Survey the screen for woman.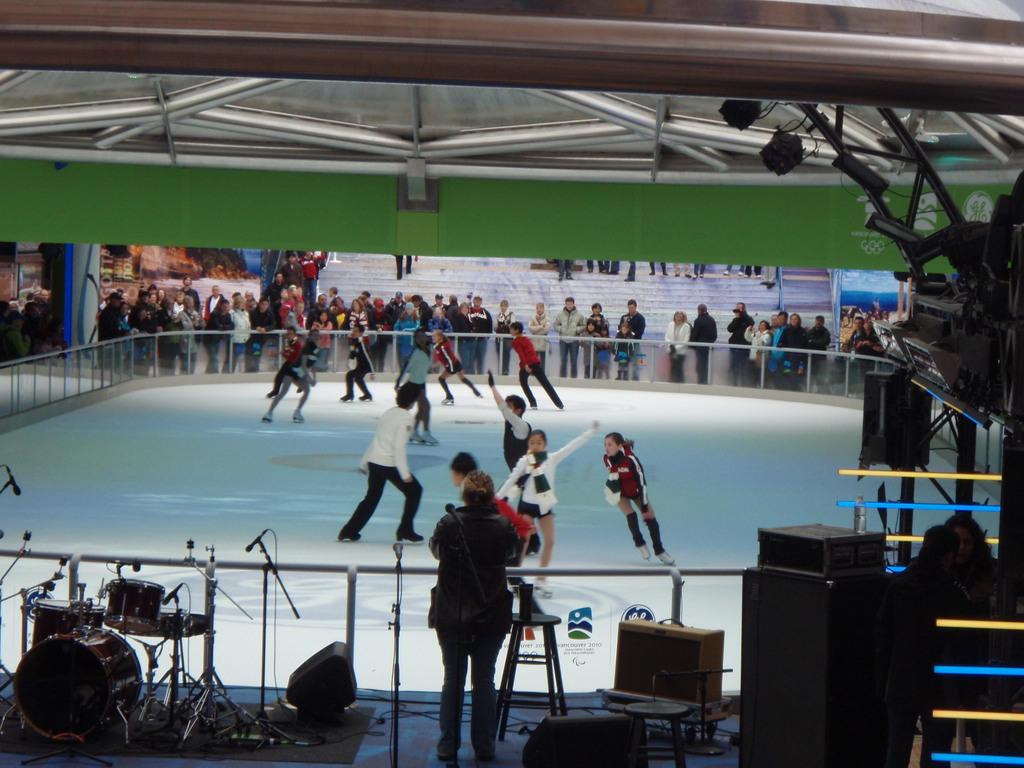
Survey found: select_region(746, 318, 775, 383).
